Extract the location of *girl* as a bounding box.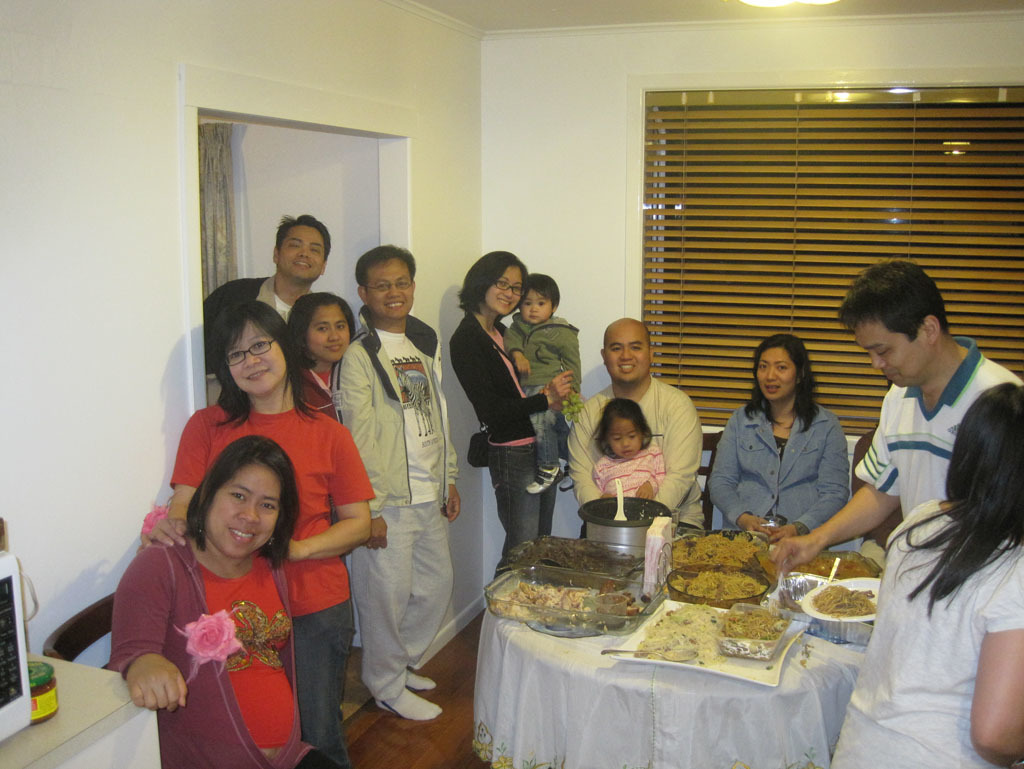
x1=291 y1=286 x2=373 y2=703.
